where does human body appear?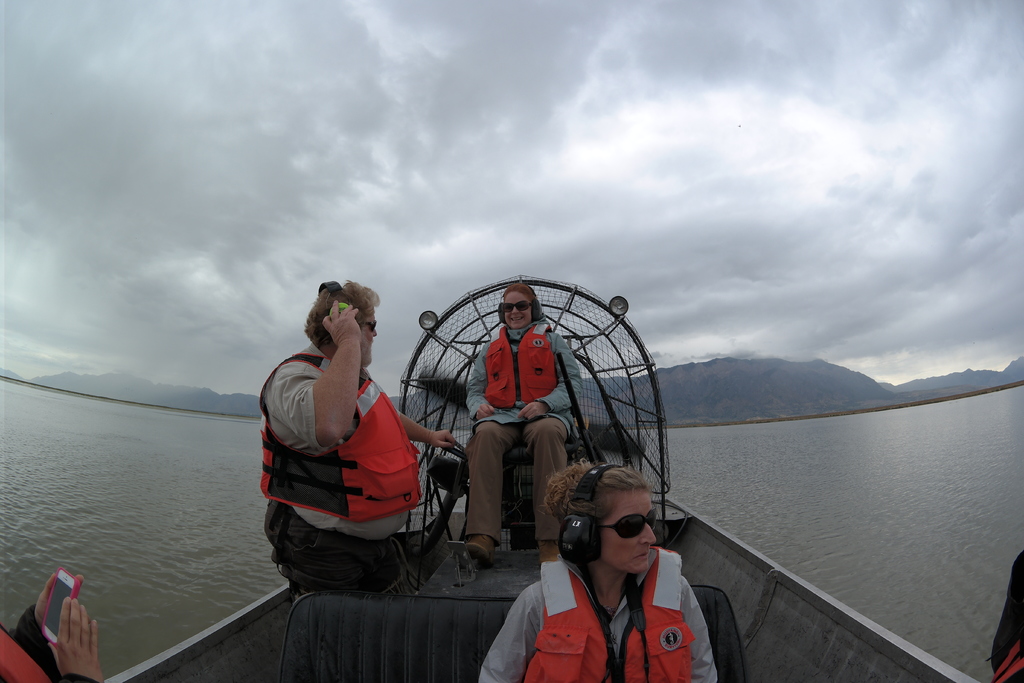
Appears at 260/290/463/618.
